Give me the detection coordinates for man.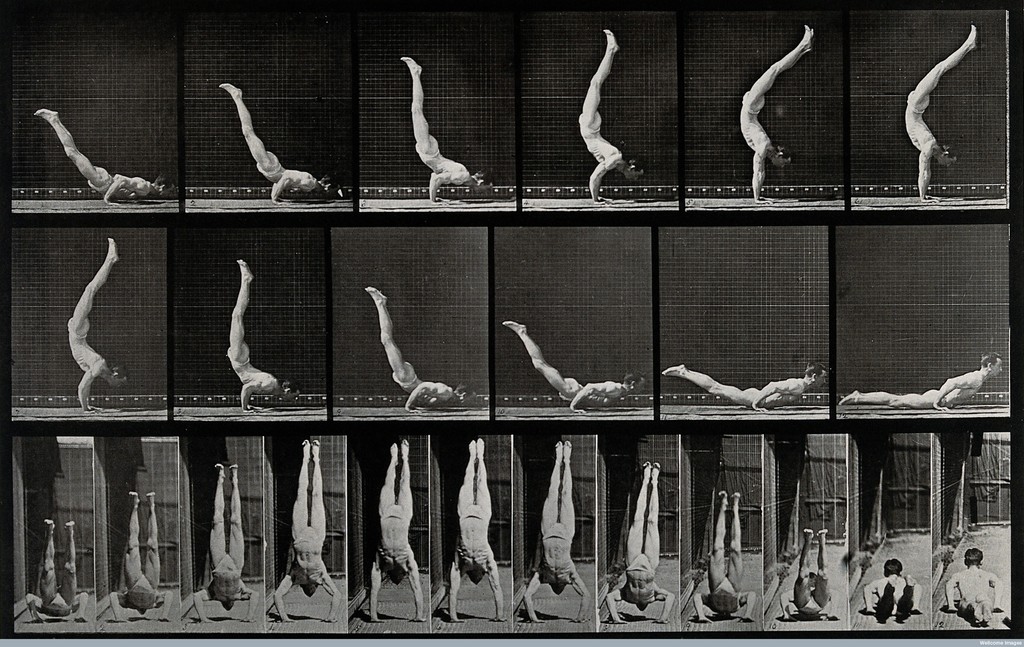
945:548:1004:633.
